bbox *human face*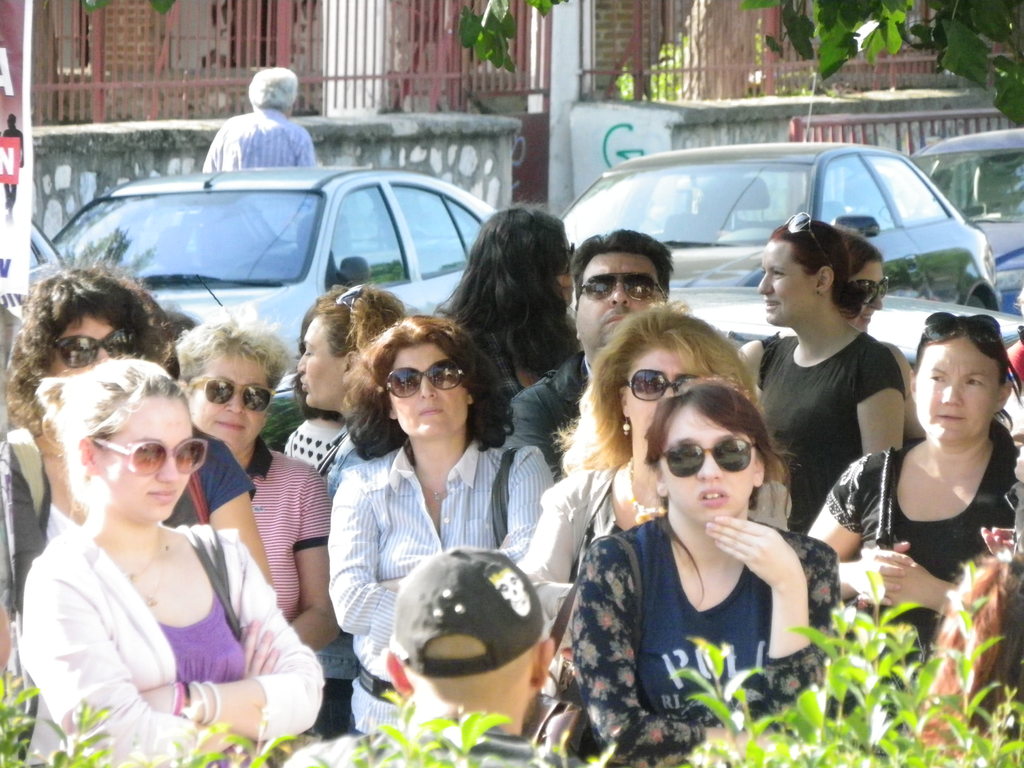
47 321 130 375
